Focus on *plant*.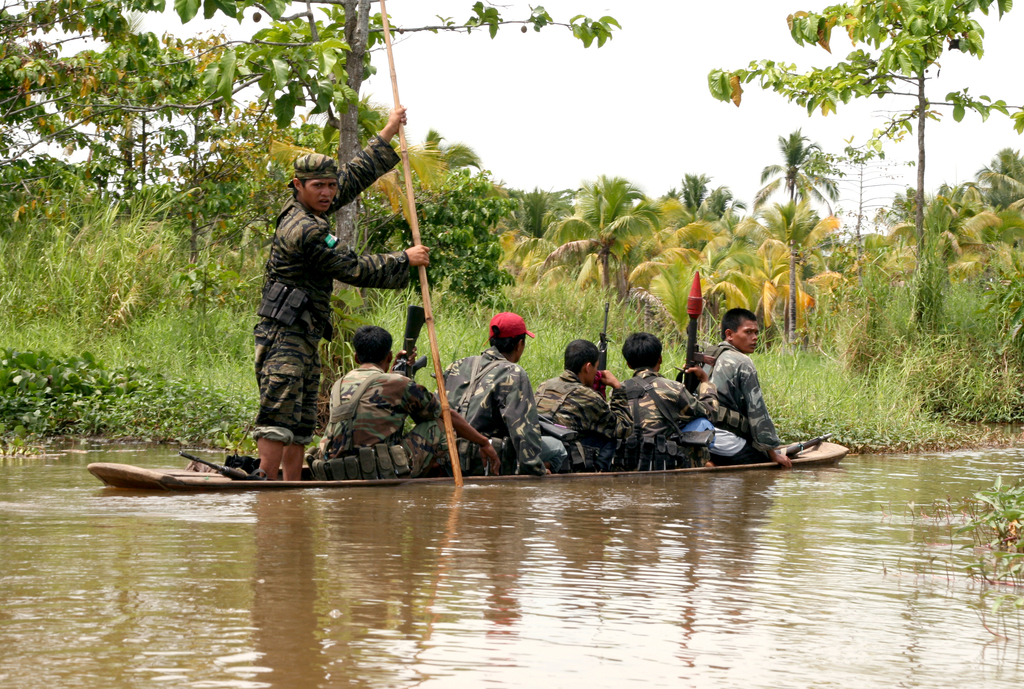
Focused at bbox=(806, 241, 1023, 428).
